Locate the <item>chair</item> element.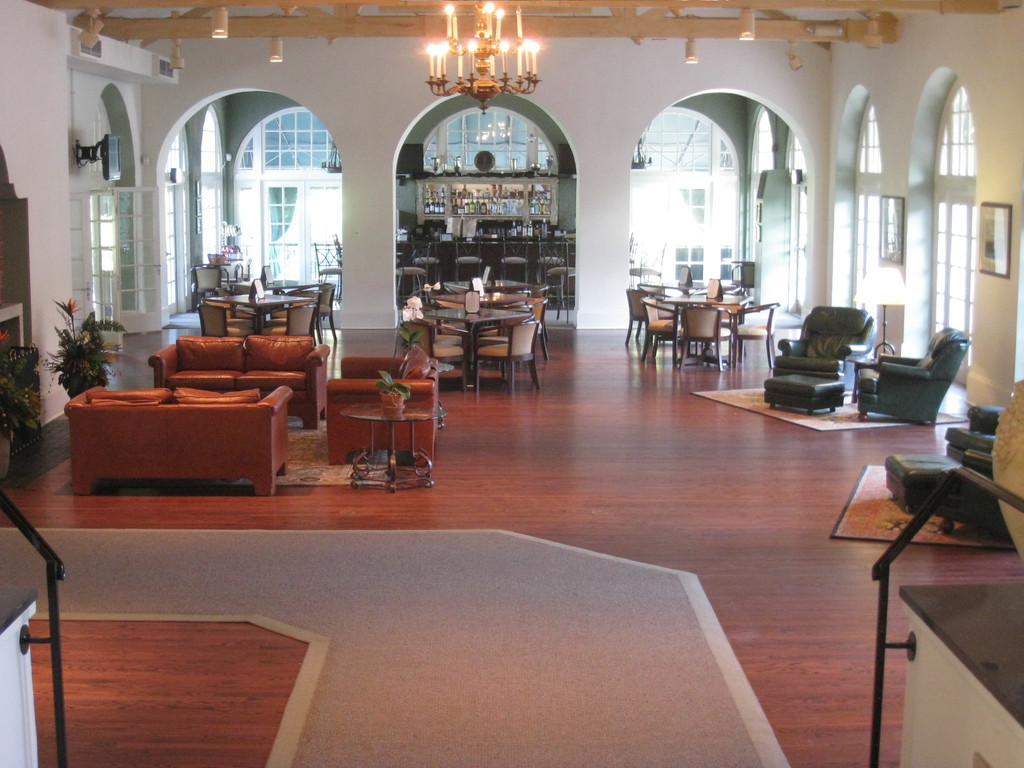
Element bbox: x1=680 y1=303 x2=719 y2=369.
